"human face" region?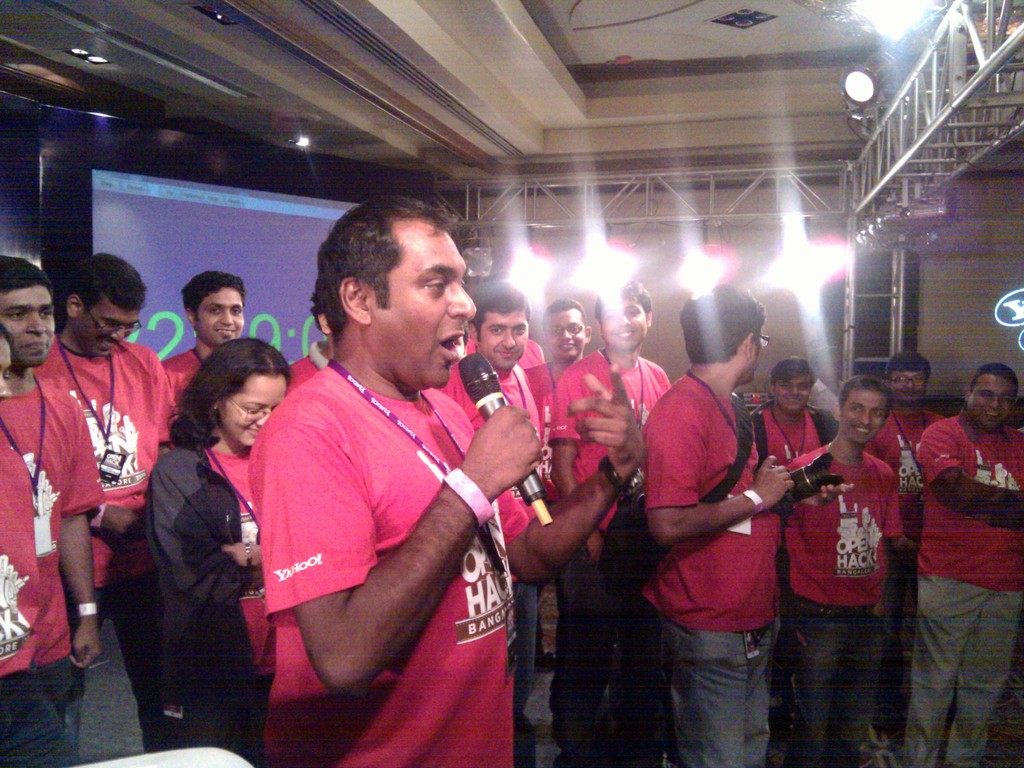
crop(195, 292, 247, 347)
